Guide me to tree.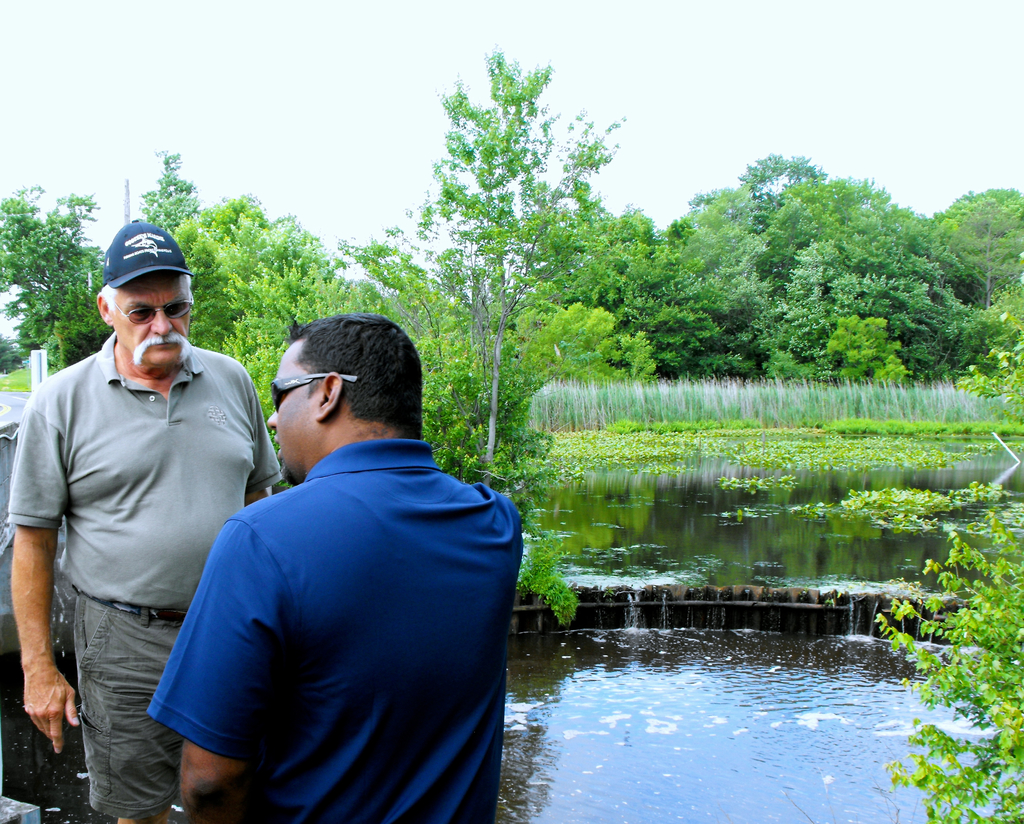
Guidance: [left=389, top=51, right=634, bottom=415].
